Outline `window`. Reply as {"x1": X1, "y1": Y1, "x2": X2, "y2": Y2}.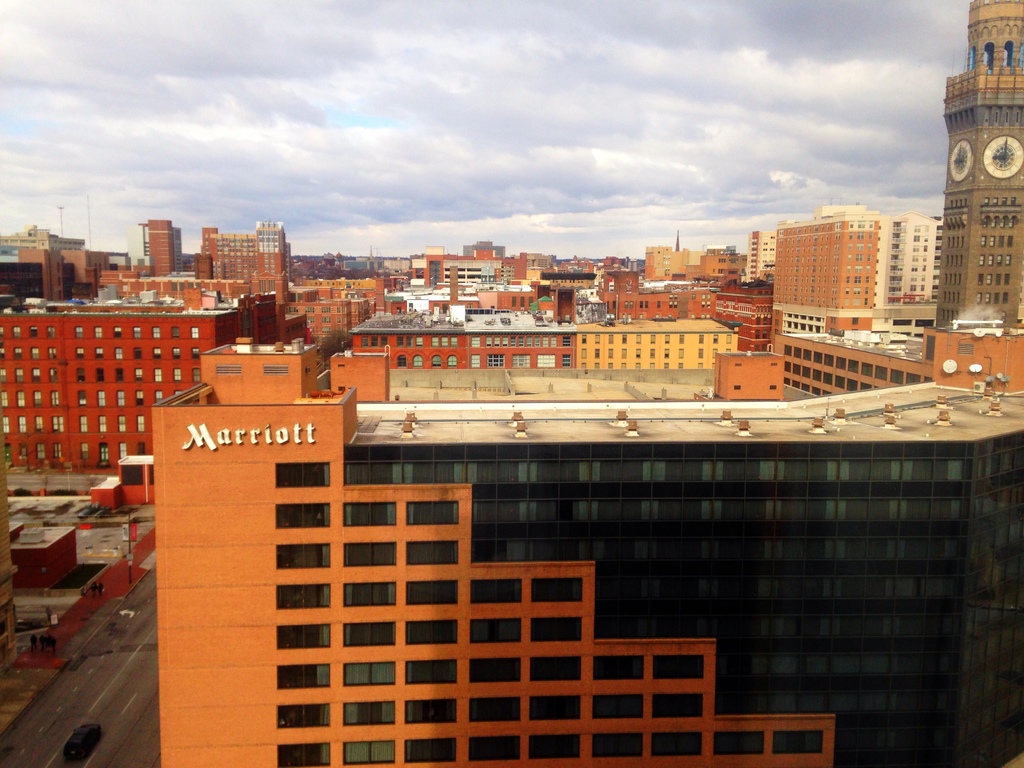
{"x1": 135, "y1": 418, "x2": 147, "y2": 431}.
